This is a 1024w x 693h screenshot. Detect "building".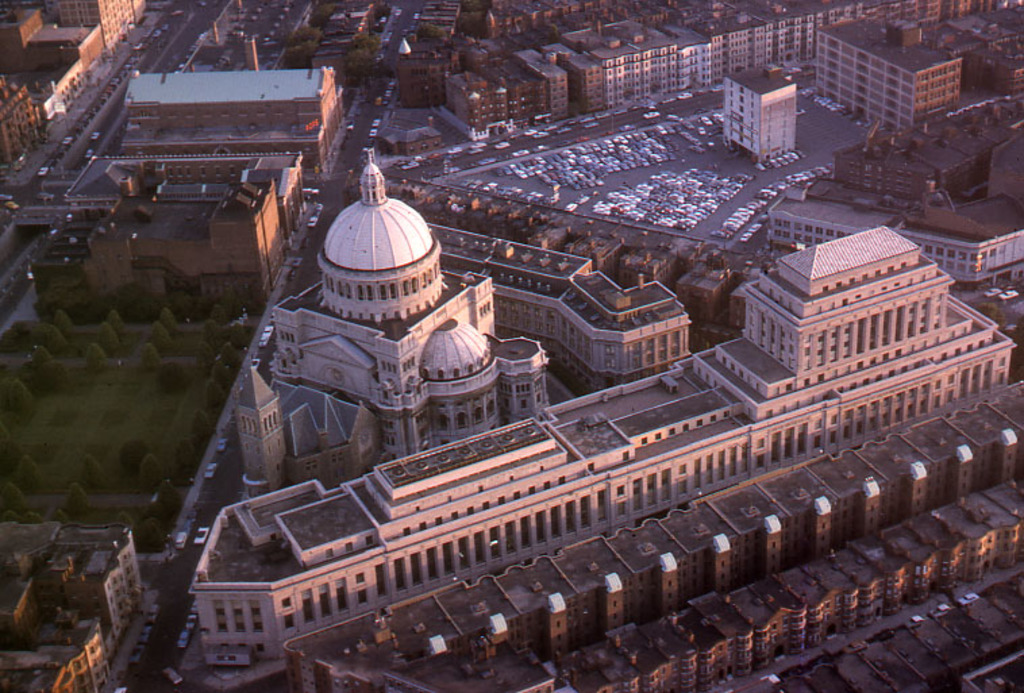
BBox(0, 73, 38, 163).
